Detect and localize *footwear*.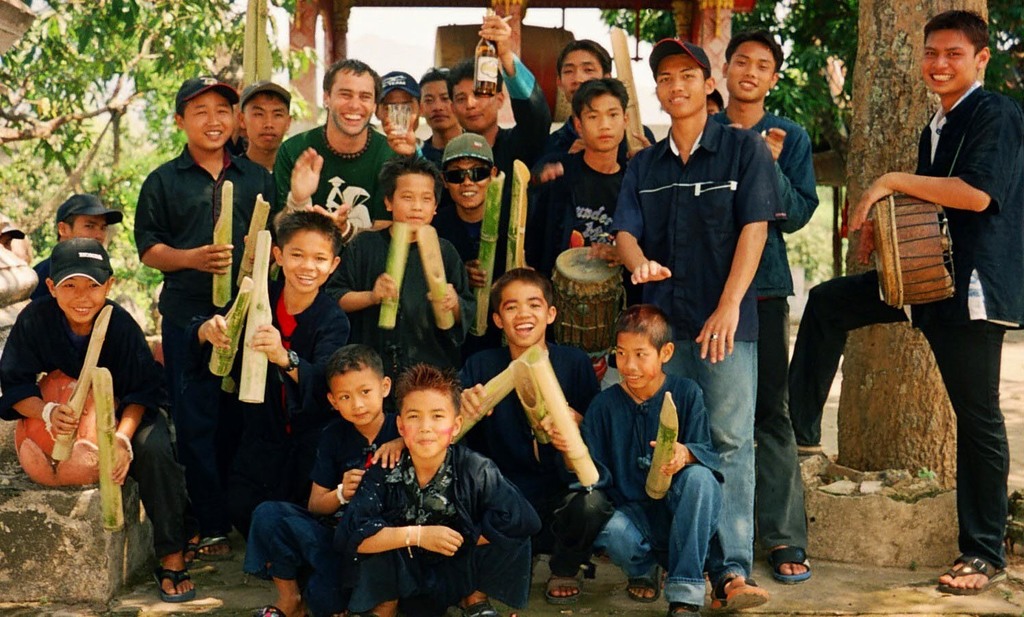
Localized at x1=197 y1=531 x2=232 y2=565.
